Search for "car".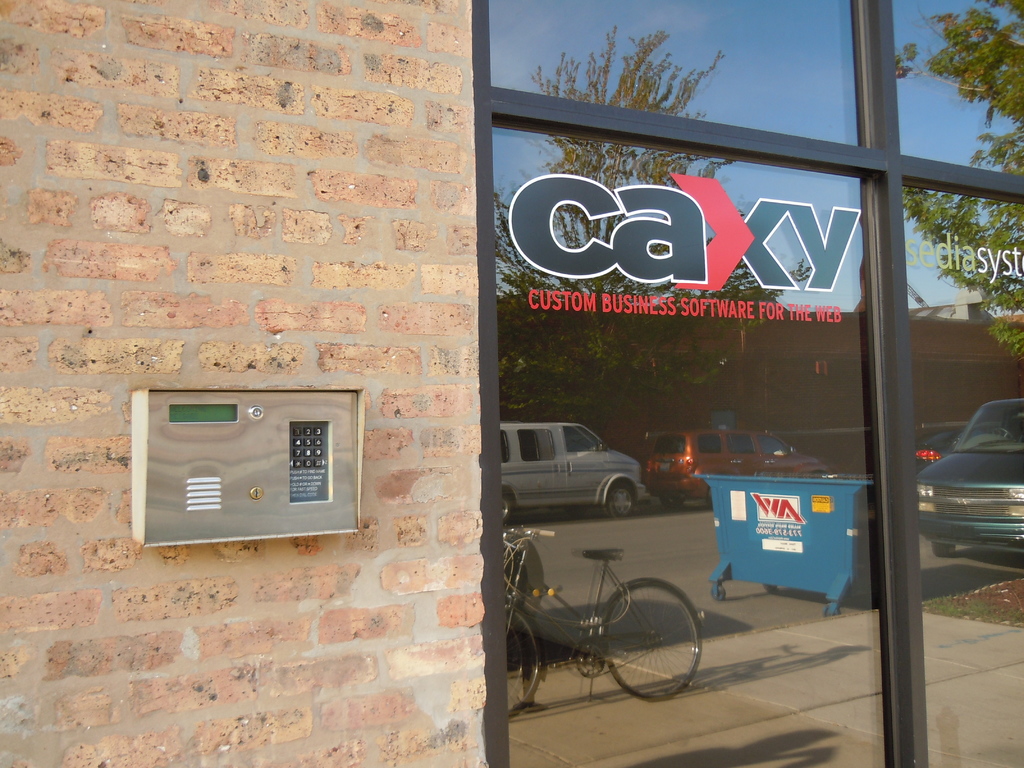
Found at 502/417/649/518.
